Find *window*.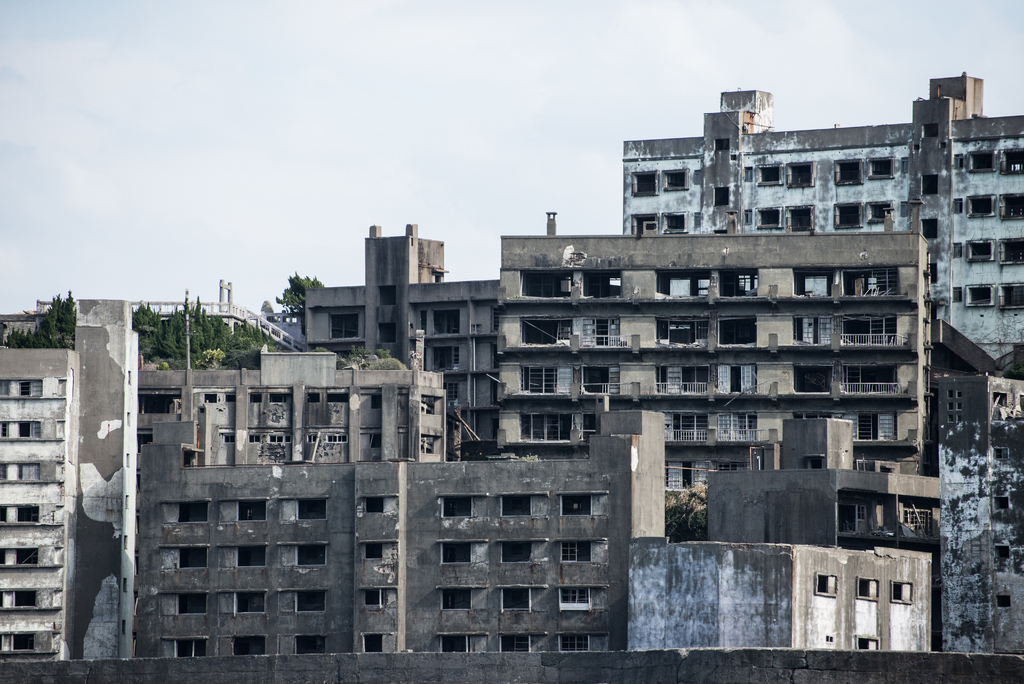
locate(446, 635, 476, 653).
